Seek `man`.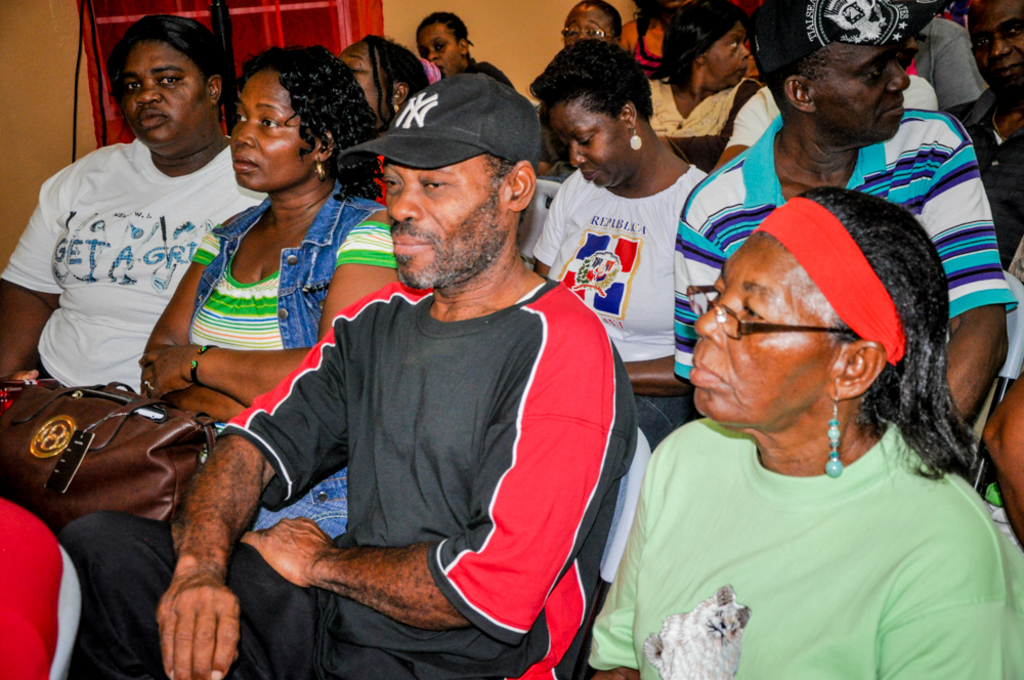
957/0/1023/280.
